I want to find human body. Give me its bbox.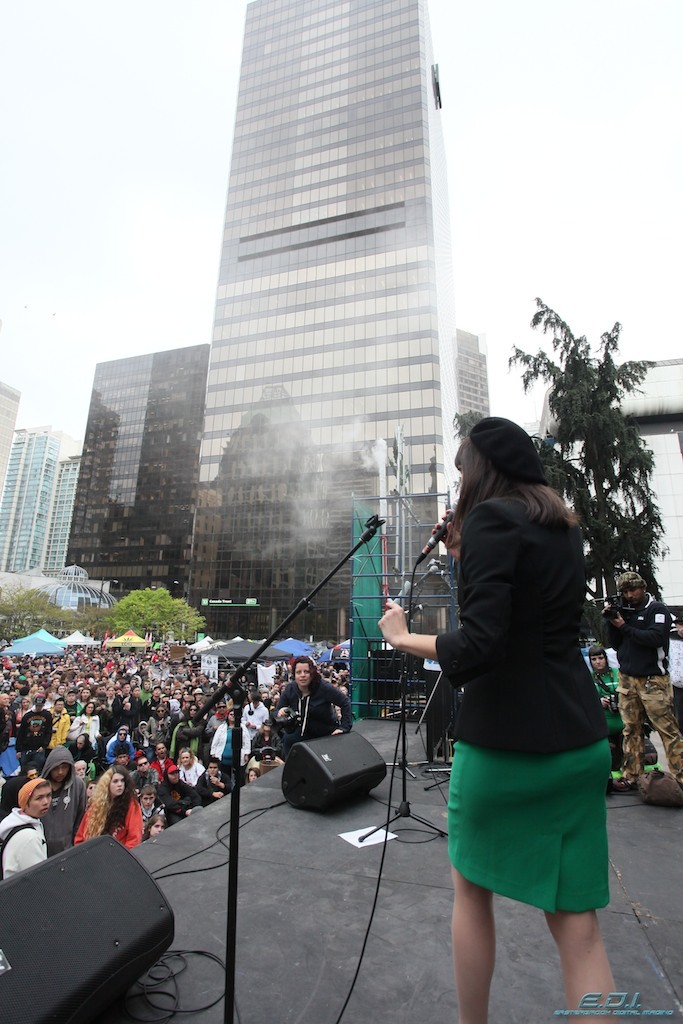
rect(112, 680, 133, 723).
